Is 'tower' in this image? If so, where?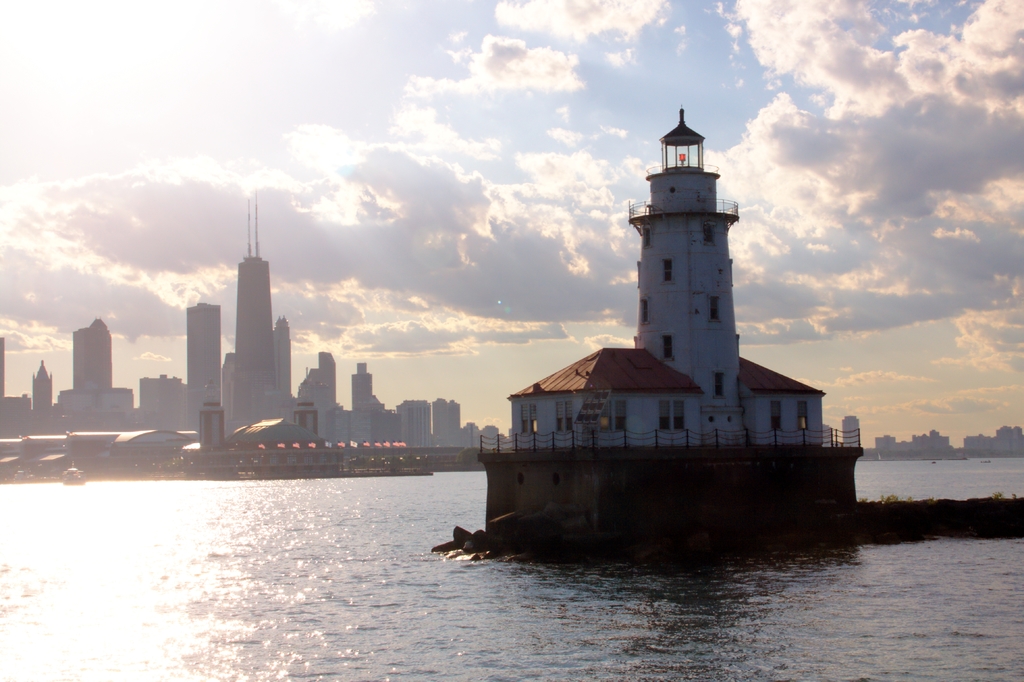
Yes, at [x1=428, y1=143, x2=854, y2=548].
